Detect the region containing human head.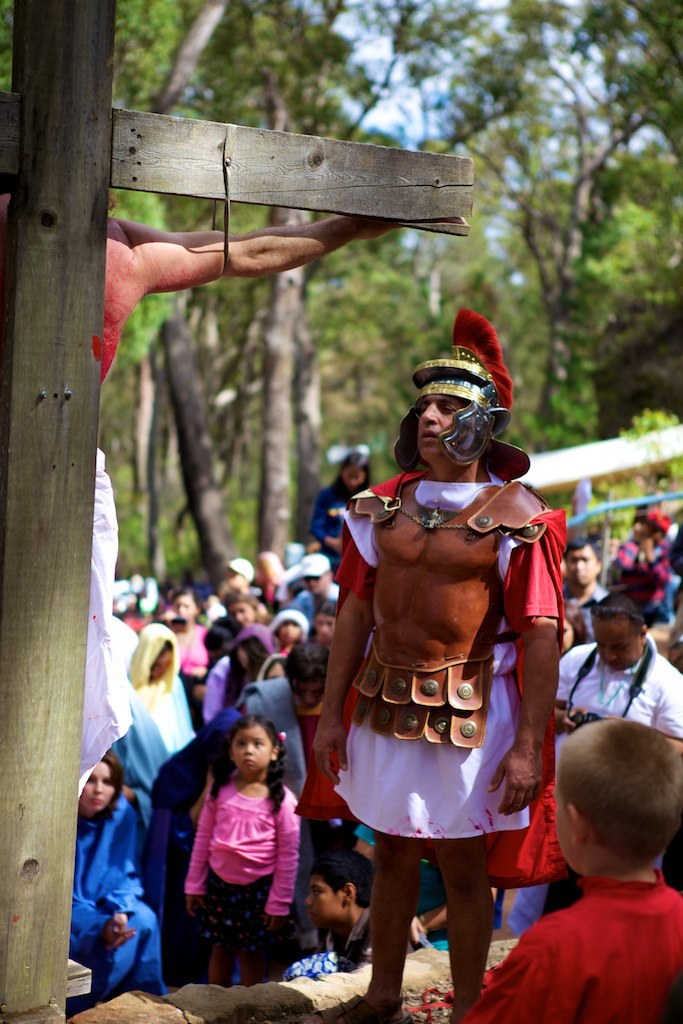
select_region(224, 593, 259, 625).
